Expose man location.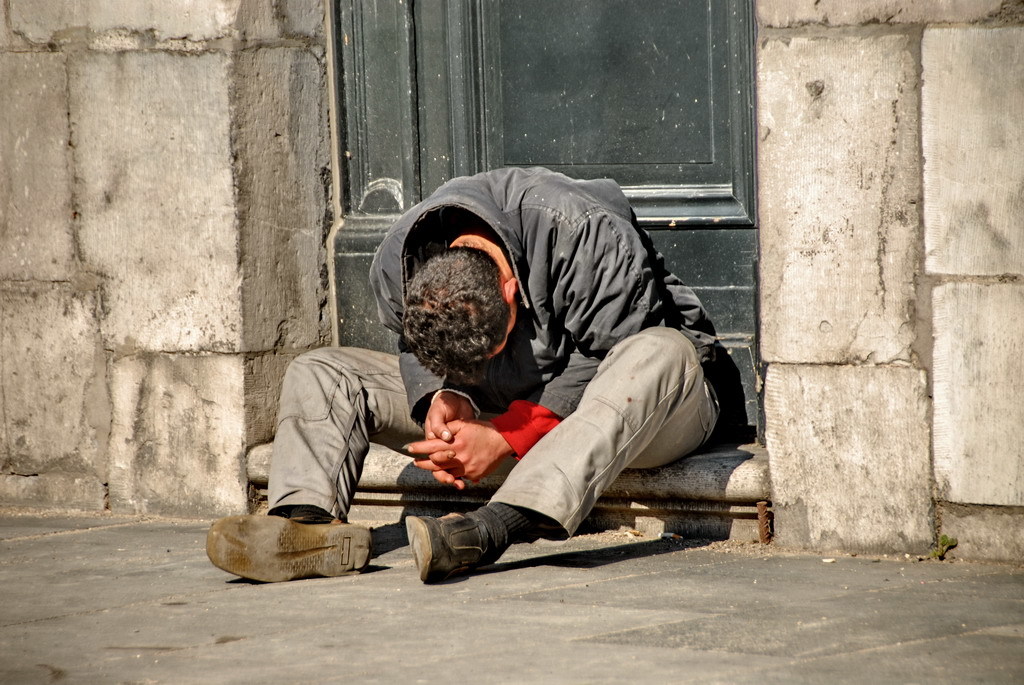
Exposed at Rect(356, 152, 759, 594).
